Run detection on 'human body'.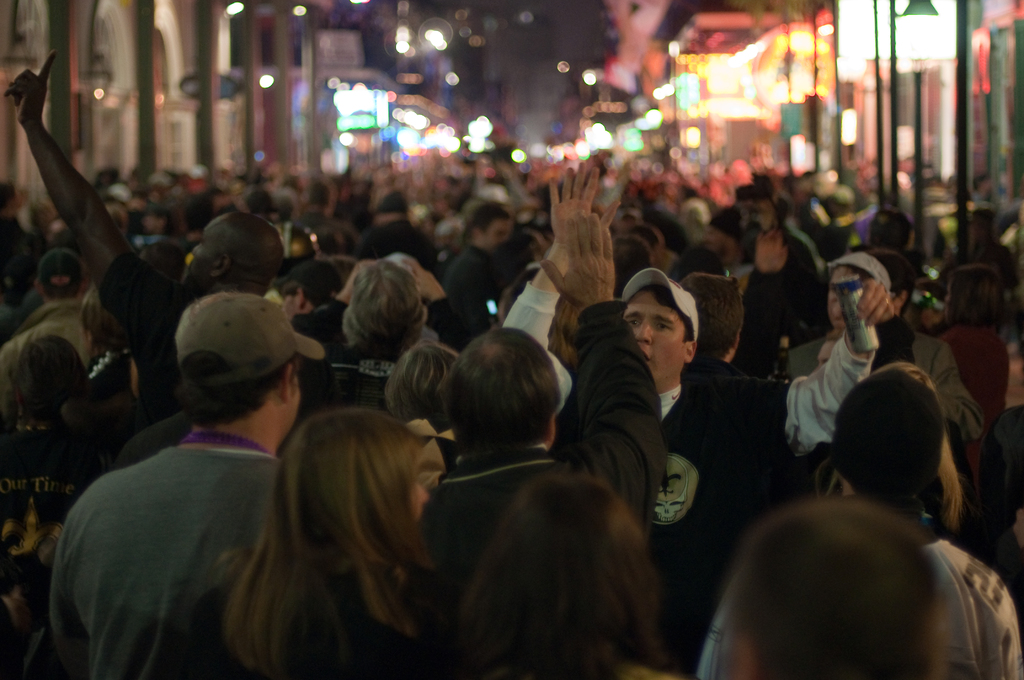
Result: region(776, 324, 985, 443).
